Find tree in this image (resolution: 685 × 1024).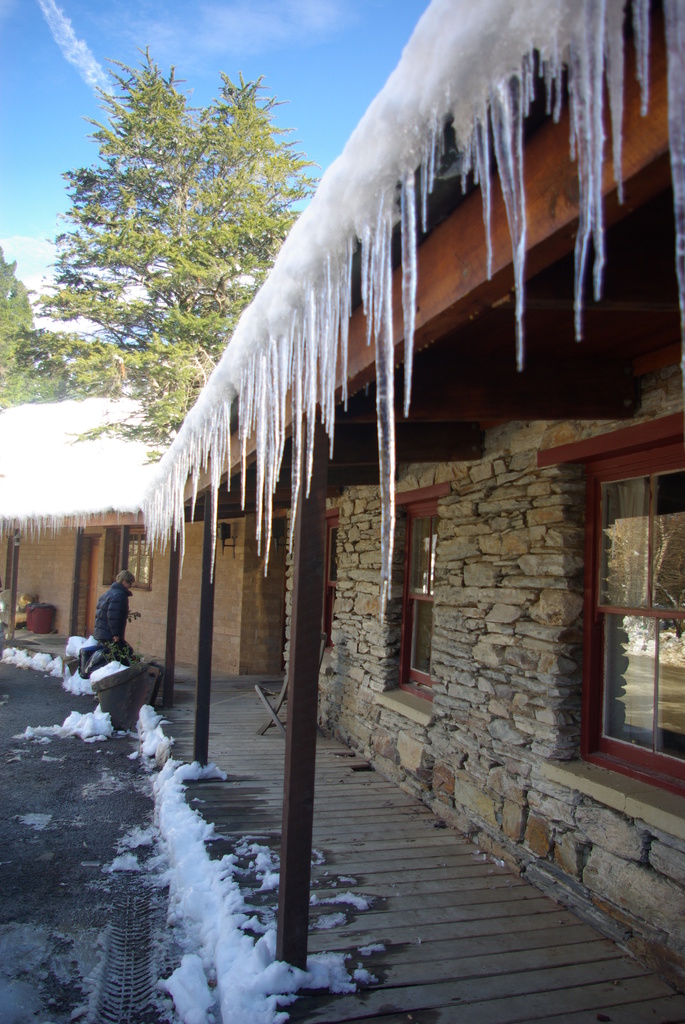
Rect(28, 38, 297, 542).
